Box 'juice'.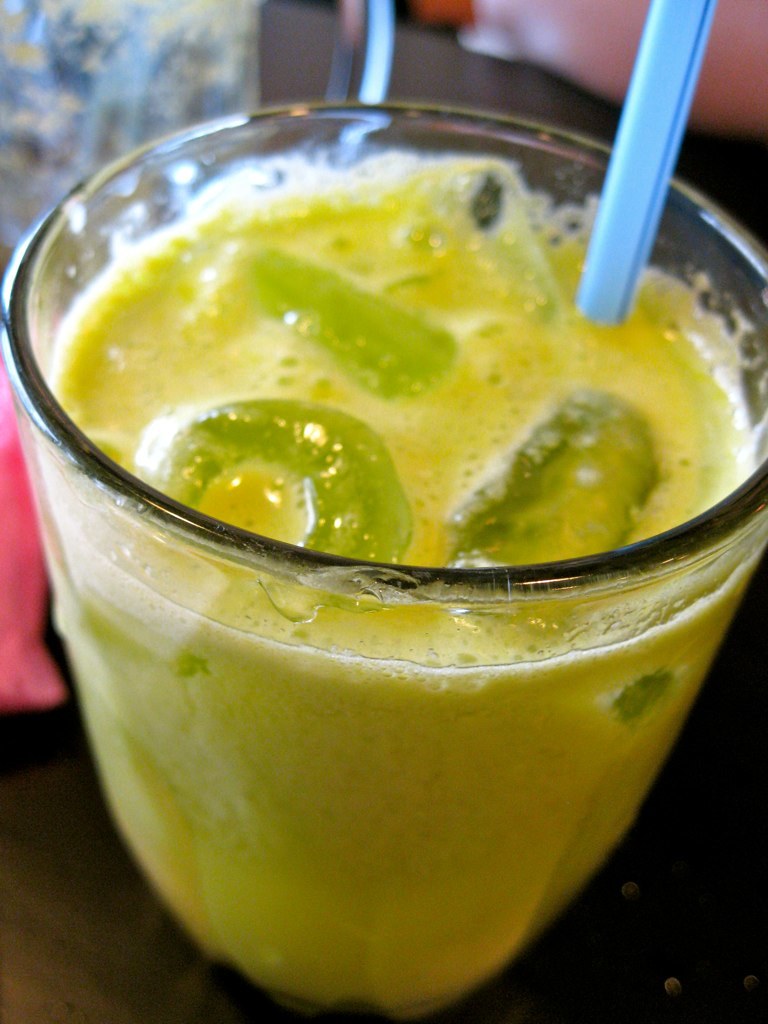
x1=12 y1=93 x2=759 y2=1006.
